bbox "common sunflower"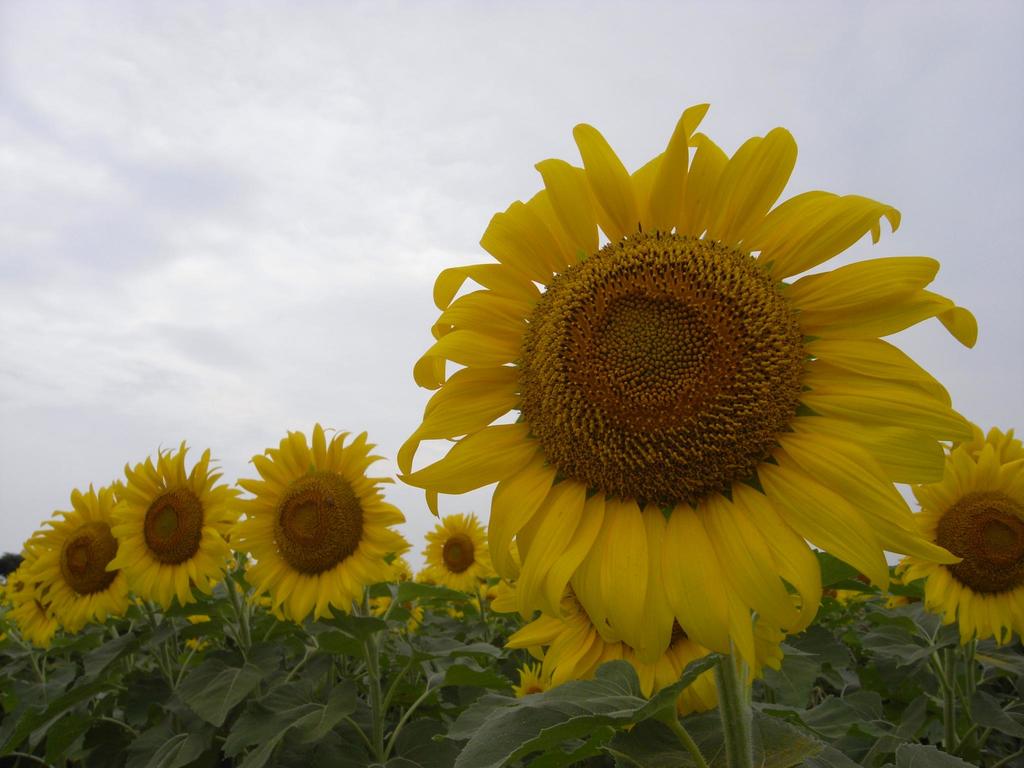
BBox(31, 488, 116, 627)
